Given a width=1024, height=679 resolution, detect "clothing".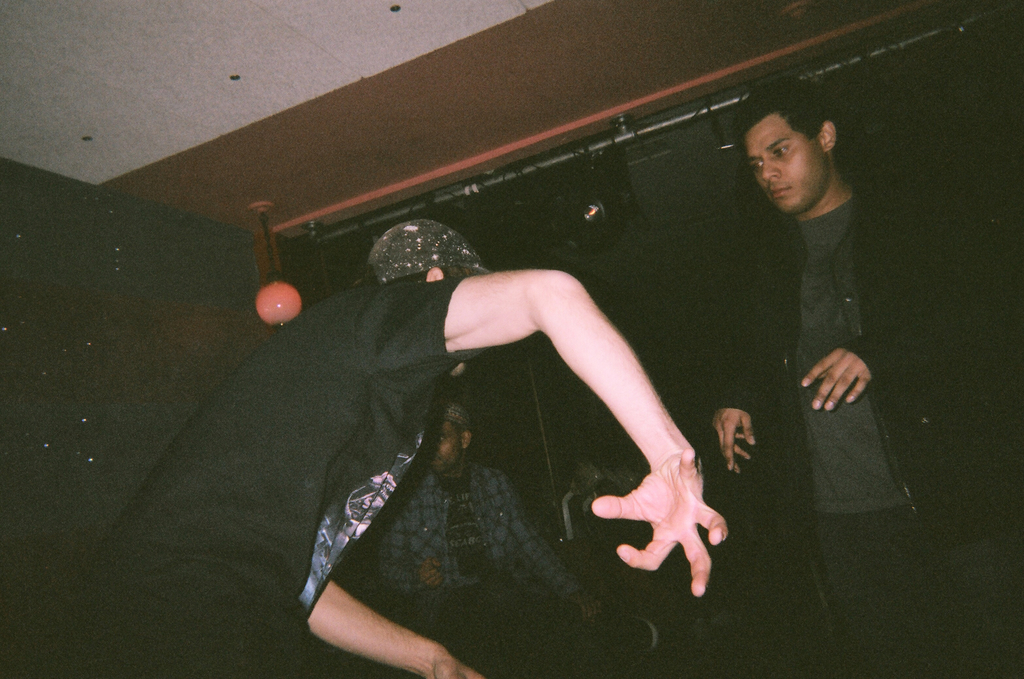
65,282,478,678.
